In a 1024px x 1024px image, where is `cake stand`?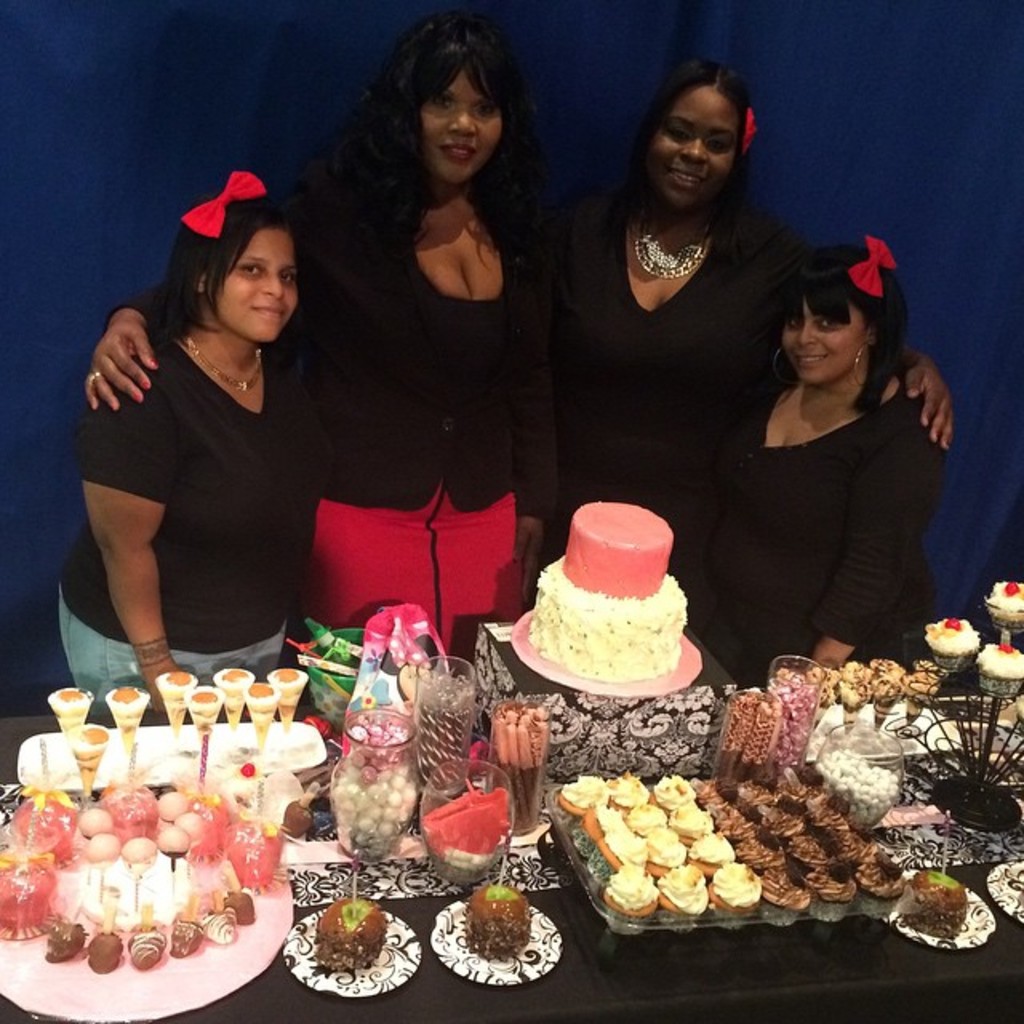
locate(509, 606, 699, 706).
